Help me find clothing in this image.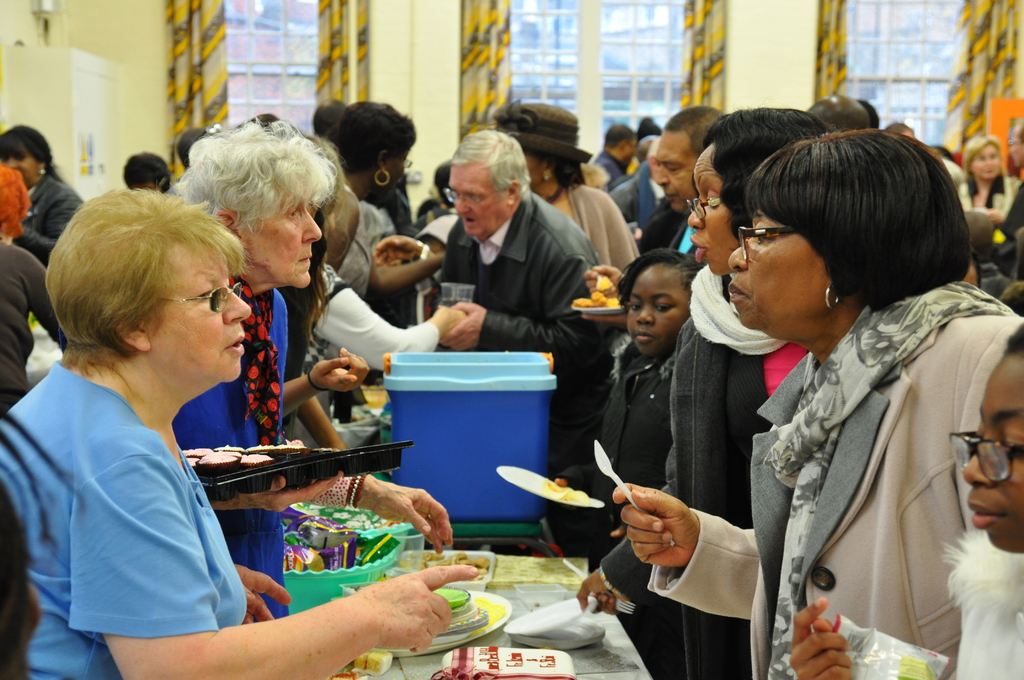
Found it: [x1=22, y1=165, x2=86, y2=250].
